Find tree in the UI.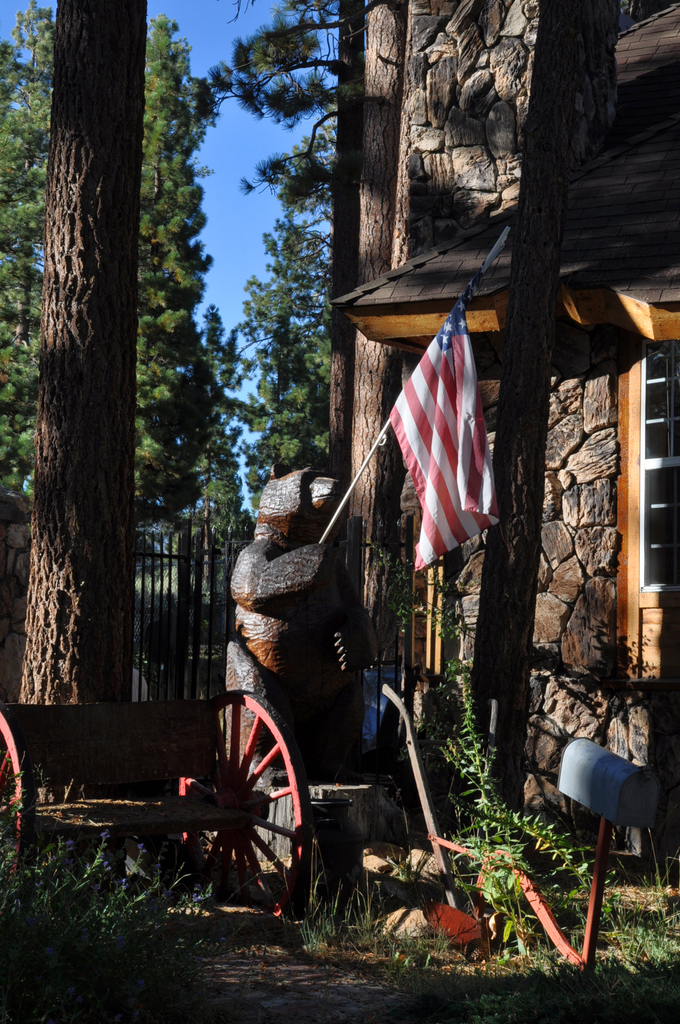
UI element at (19,0,147,826).
